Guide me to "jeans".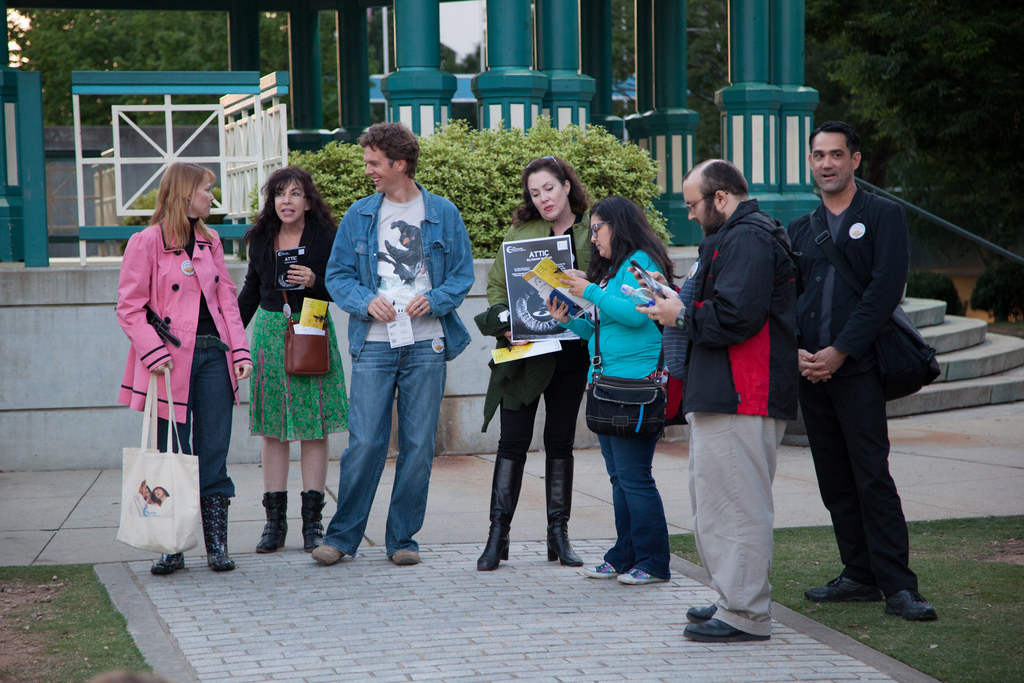
Guidance: bbox=[599, 422, 673, 579].
